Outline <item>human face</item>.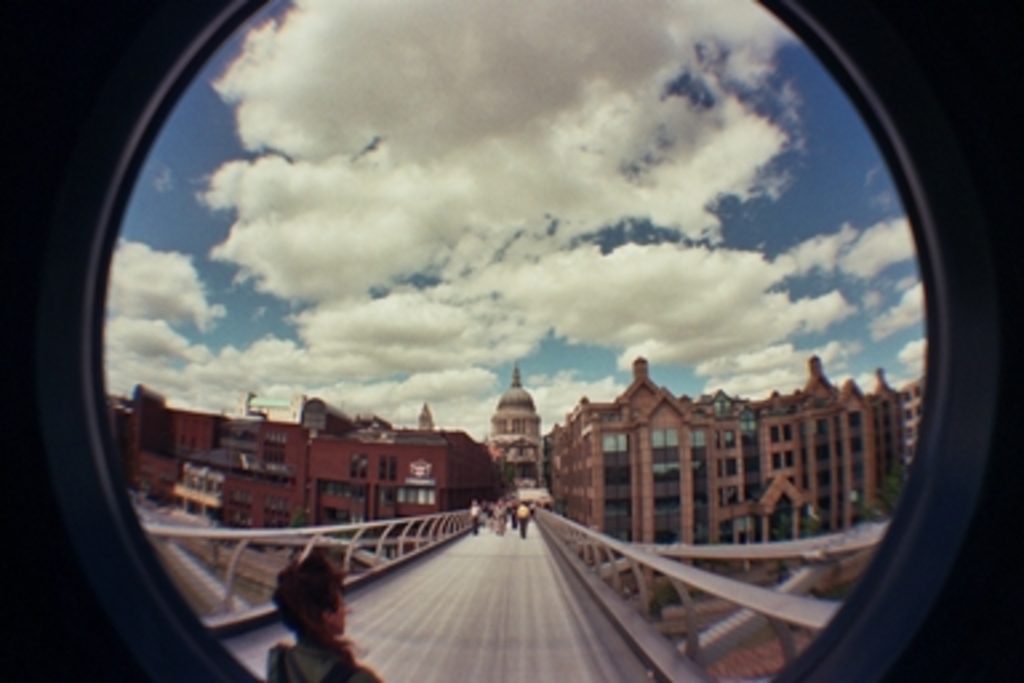
Outline: [325, 584, 349, 638].
